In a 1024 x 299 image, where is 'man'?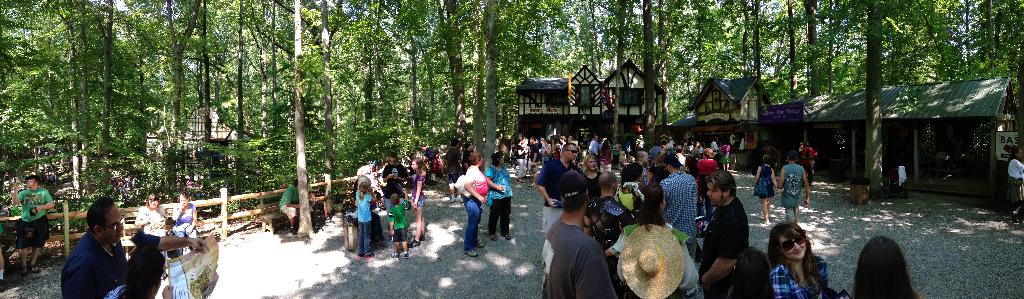
box(424, 141, 441, 176).
